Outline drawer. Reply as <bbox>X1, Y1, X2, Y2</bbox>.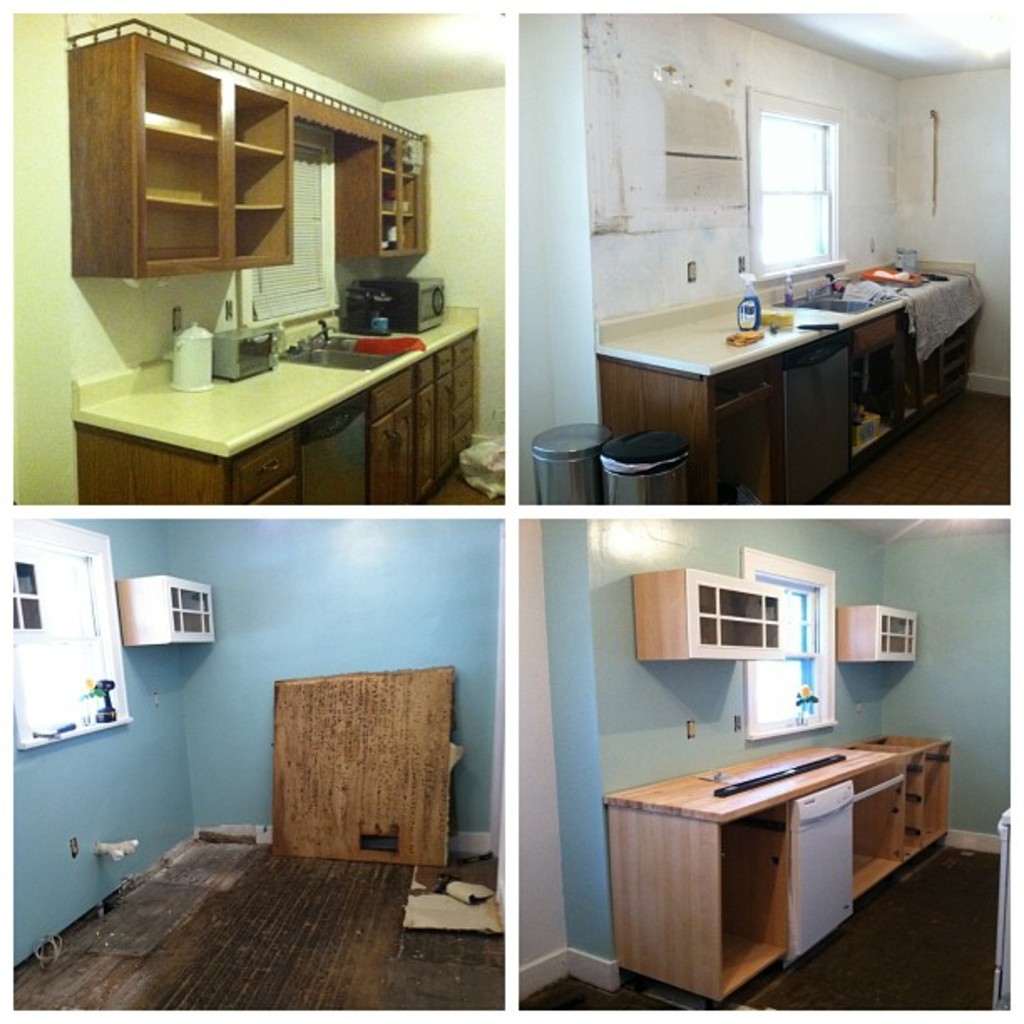
<bbox>448, 393, 480, 437</bbox>.
